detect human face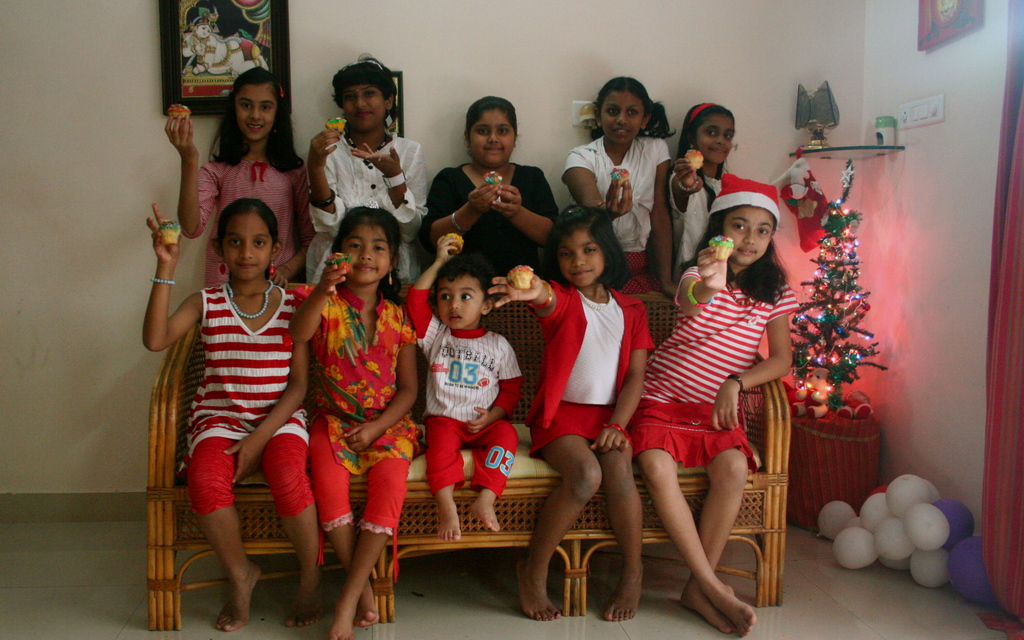
718,202,776,265
